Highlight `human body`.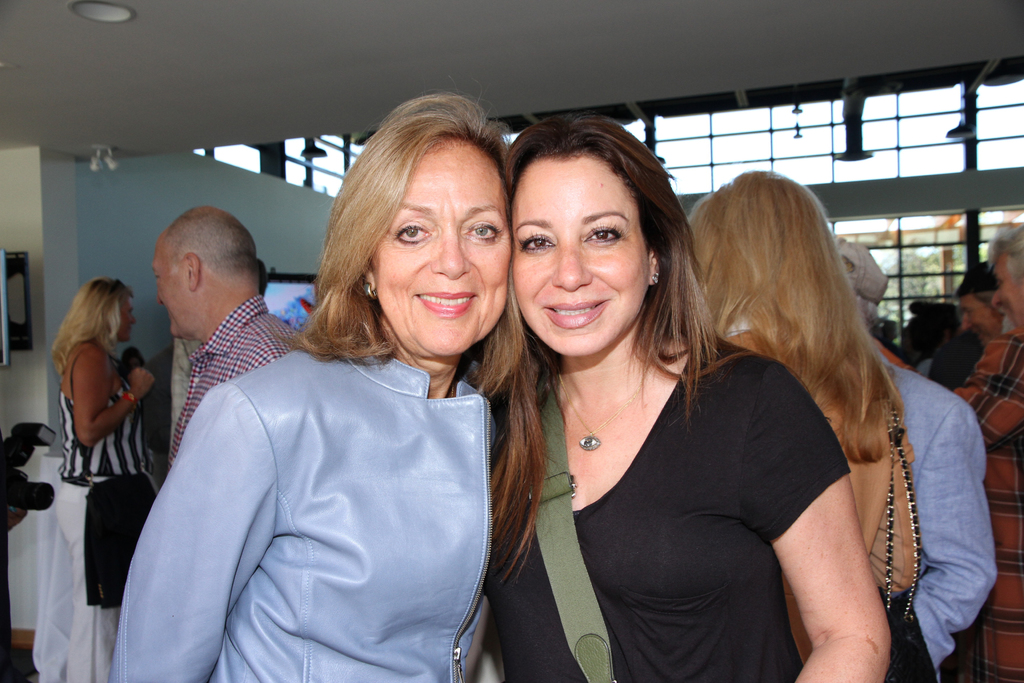
Highlighted region: detection(954, 222, 1021, 682).
